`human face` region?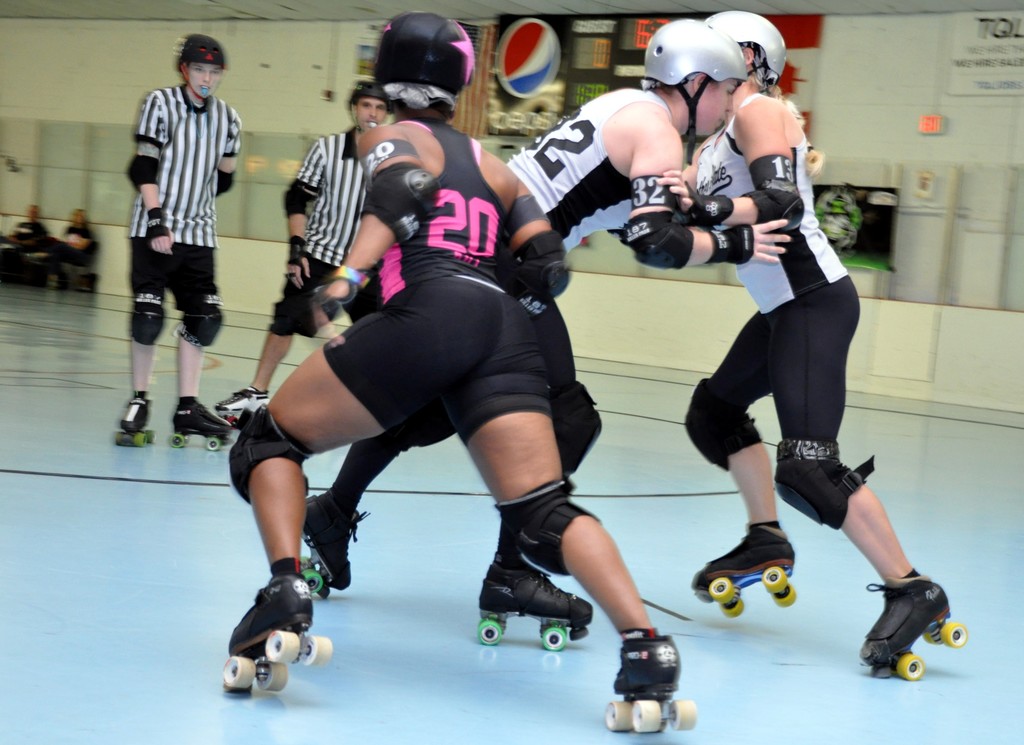
192 55 216 99
